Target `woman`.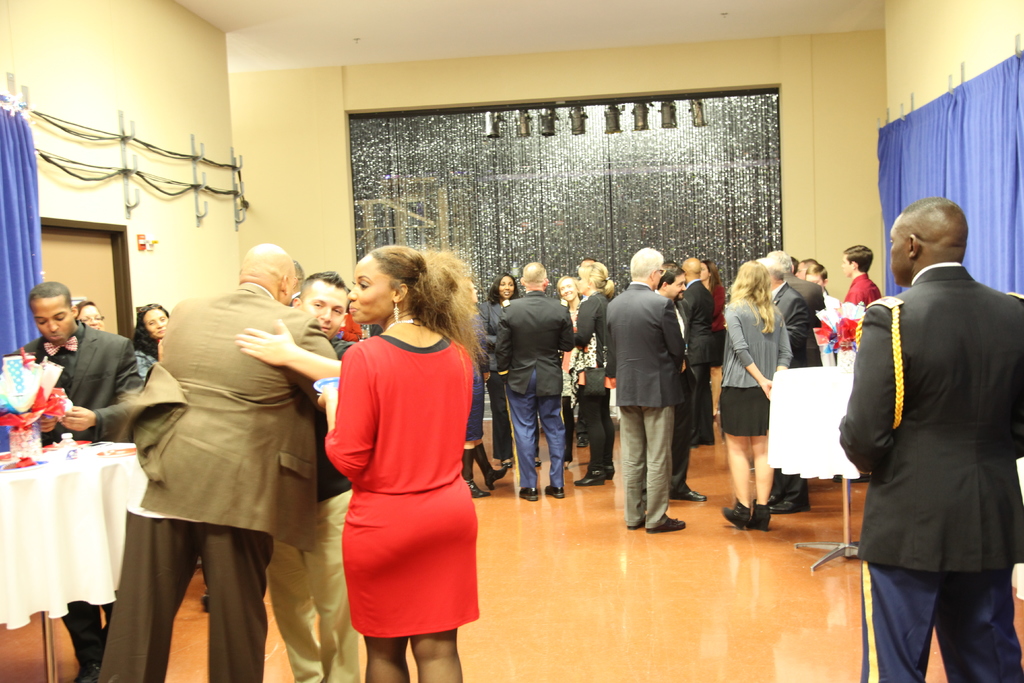
Target region: <box>132,303,170,365</box>.
